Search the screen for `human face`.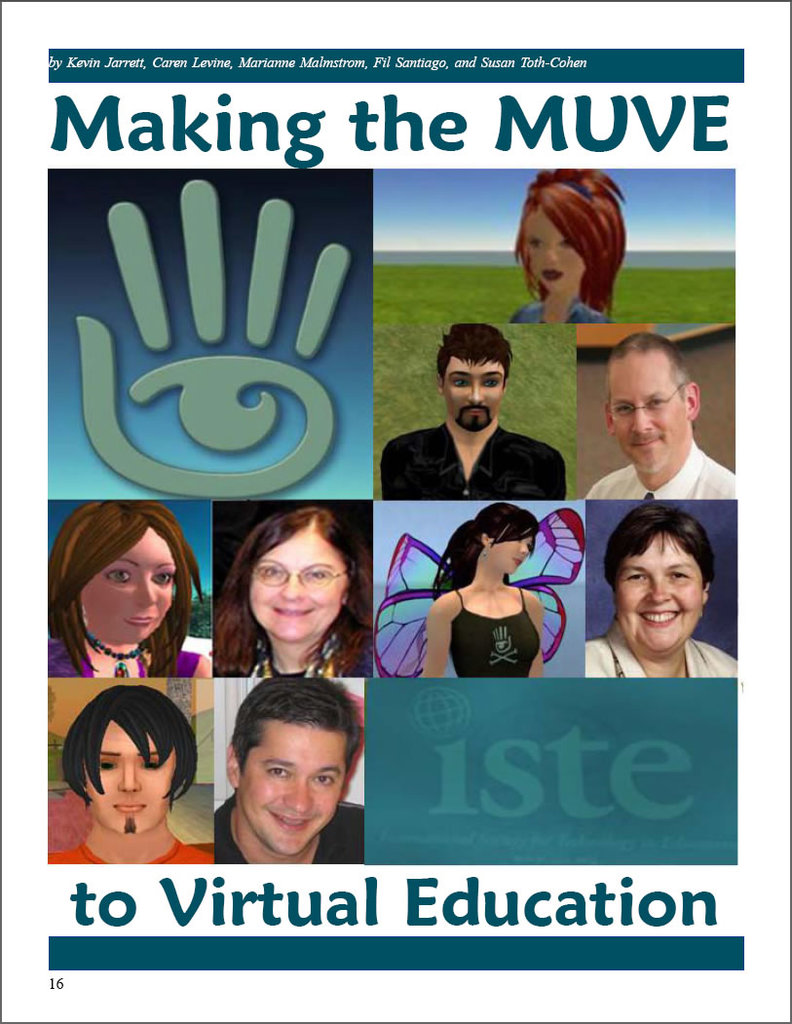
Found at bbox=[526, 207, 585, 293].
